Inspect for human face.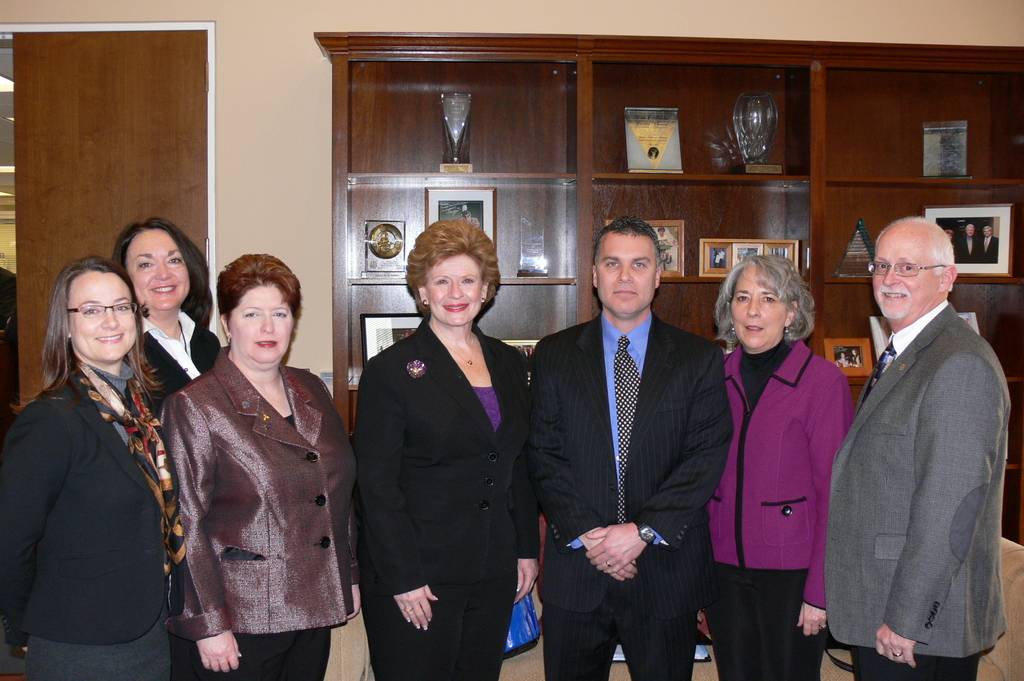
Inspection: BBox(730, 268, 788, 348).
